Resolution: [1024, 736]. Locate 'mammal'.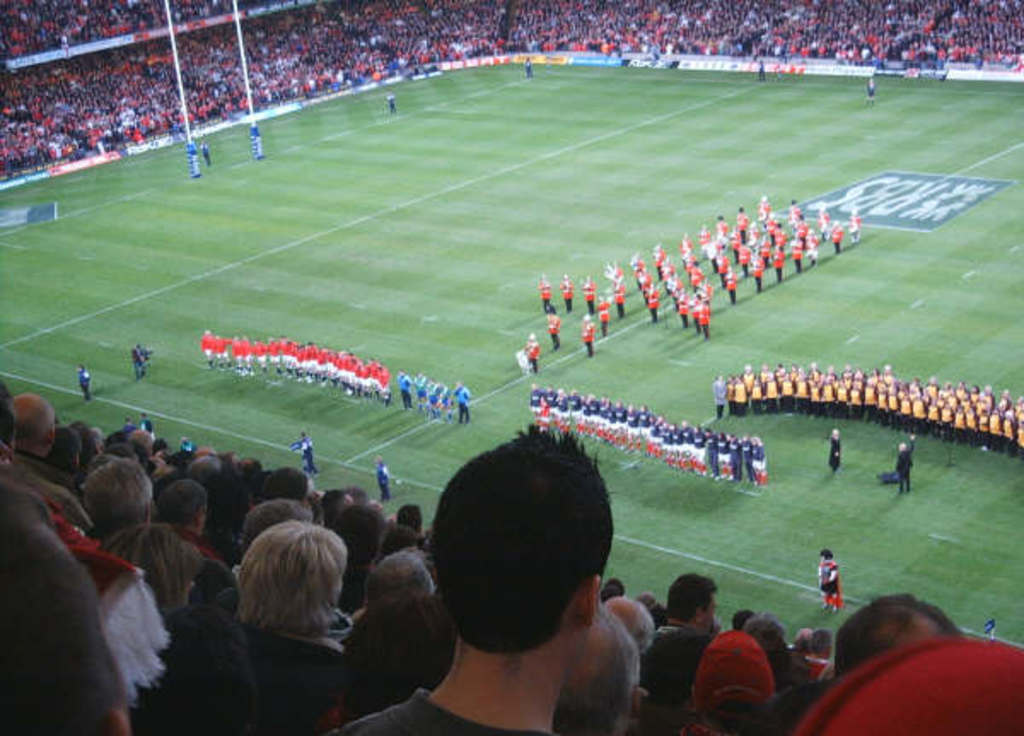
select_region(736, 207, 746, 234).
